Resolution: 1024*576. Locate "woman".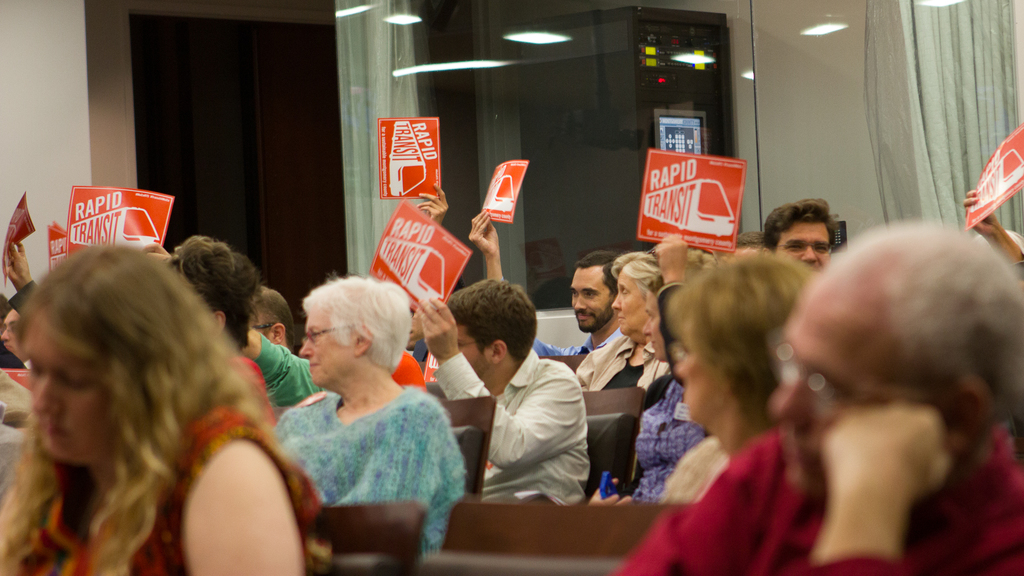
<region>0, 246, 325, 575</region>.
